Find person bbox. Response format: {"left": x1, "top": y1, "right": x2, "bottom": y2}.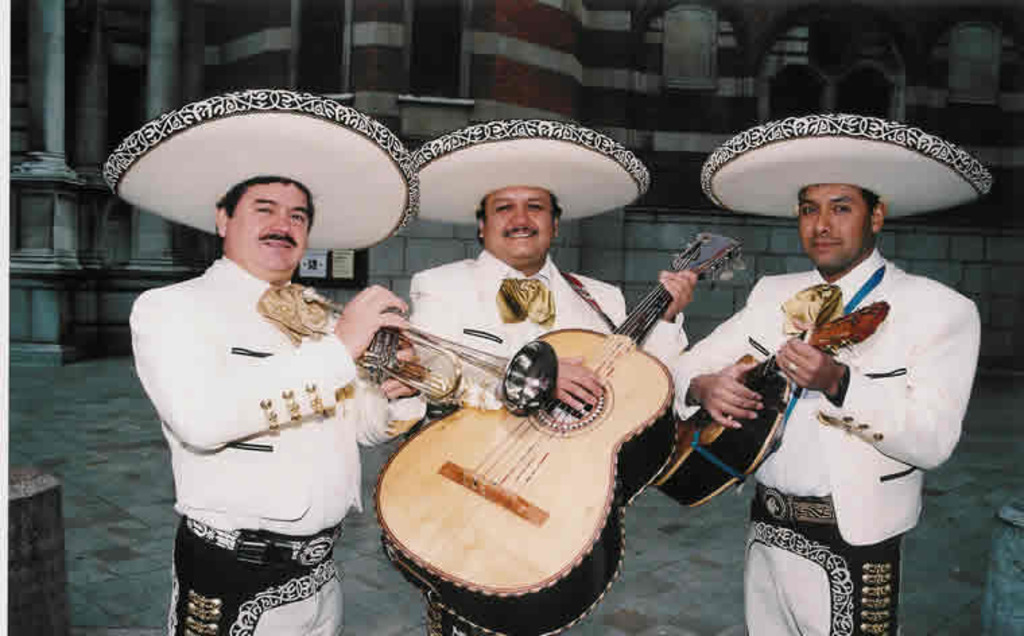
{"left": 738, "top": 148, "right": 978, "bottom": 609}.
